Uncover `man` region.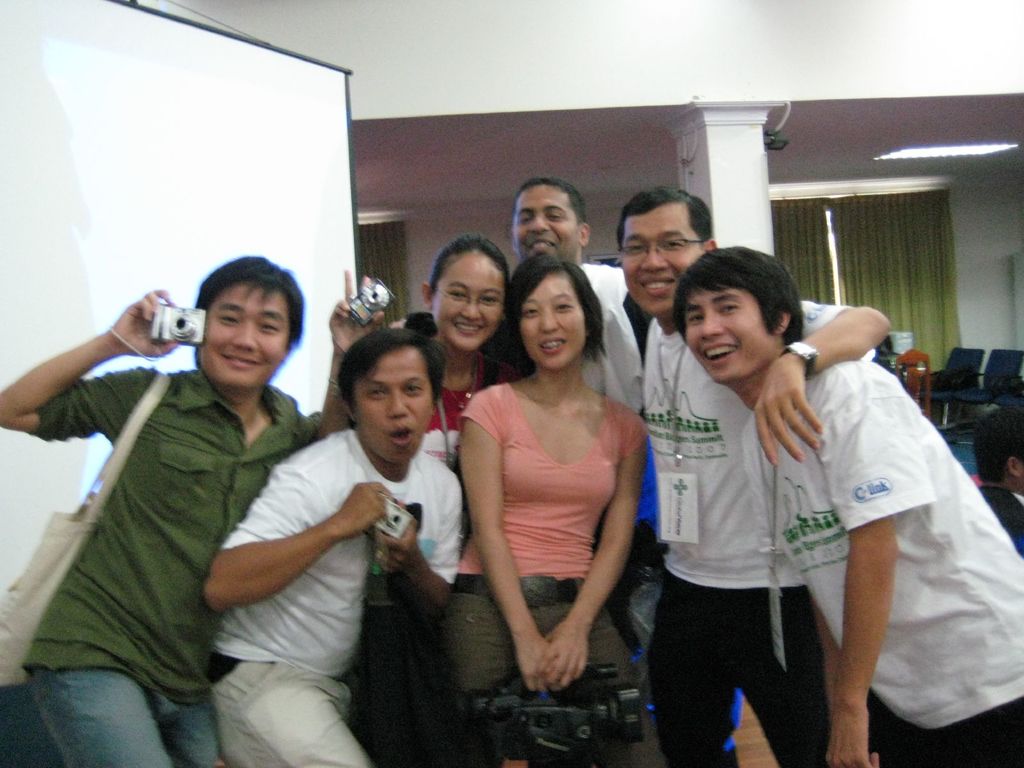
Uncovered: 207, 324, 465, 767.
